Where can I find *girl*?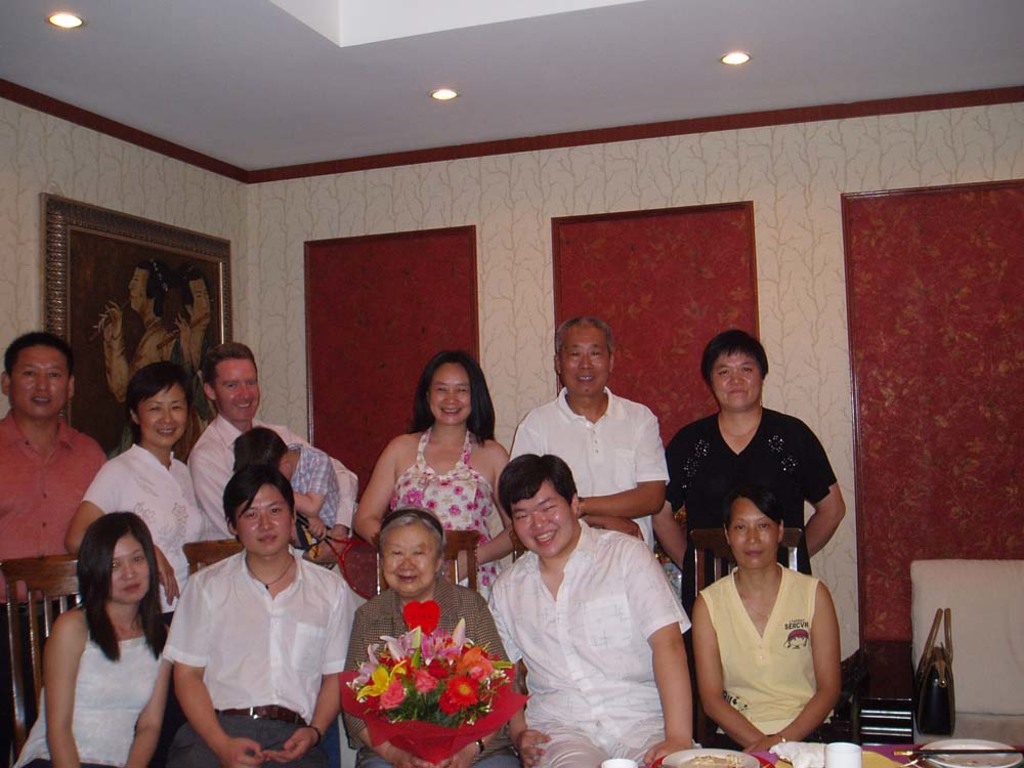
You can find it at [left=355, top=345, right=511, bottom=608].
